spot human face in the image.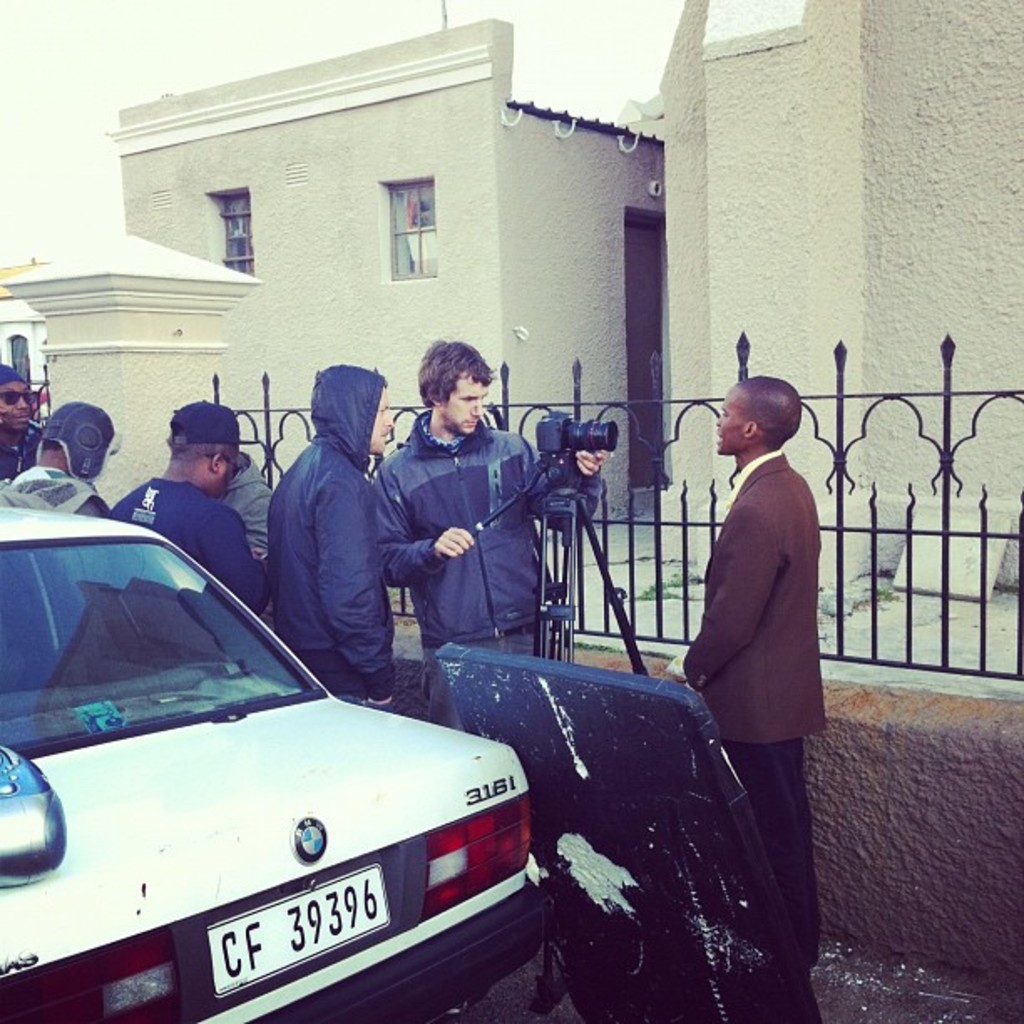
human face found at BBox(445, 373, 490, 437).
